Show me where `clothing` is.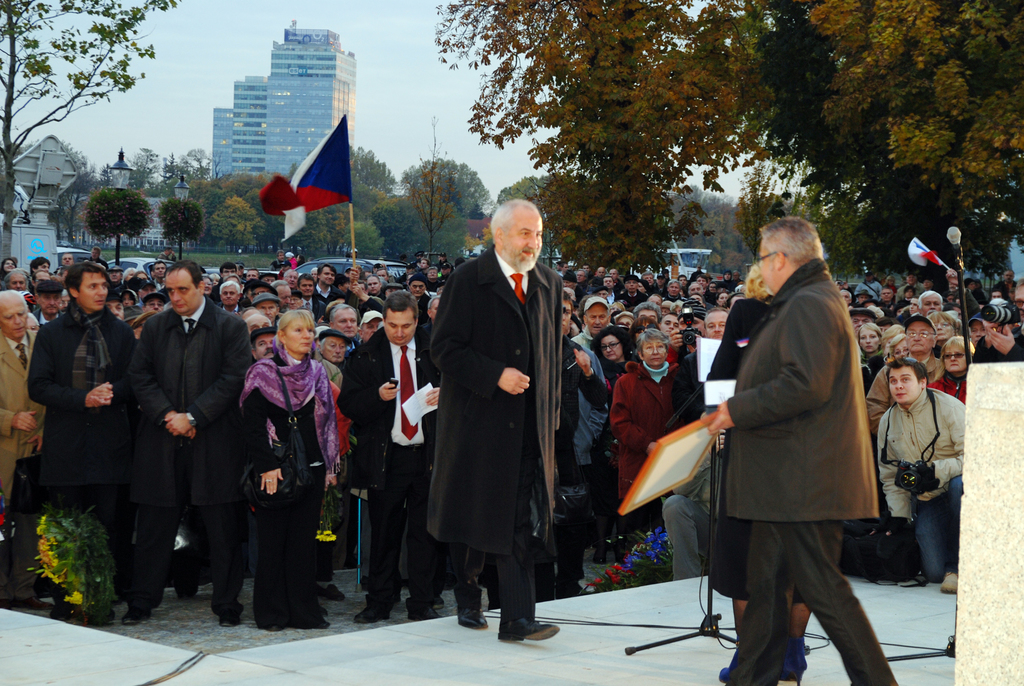
`clothing` is at detection(860, 348, 879, 389).
